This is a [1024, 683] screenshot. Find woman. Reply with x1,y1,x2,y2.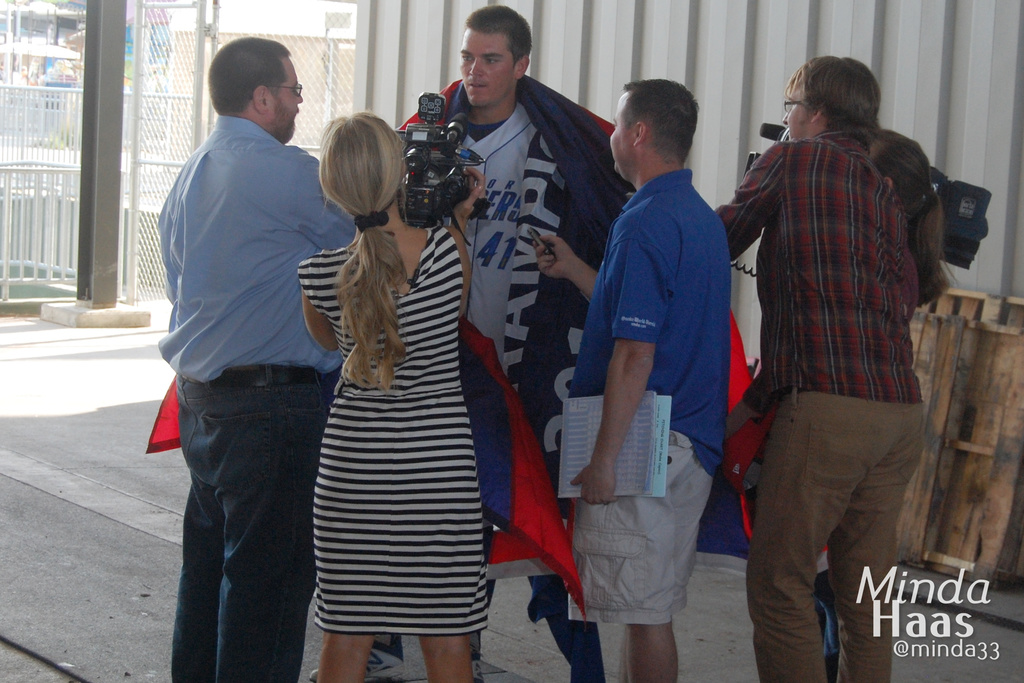
301,105,485,682.
